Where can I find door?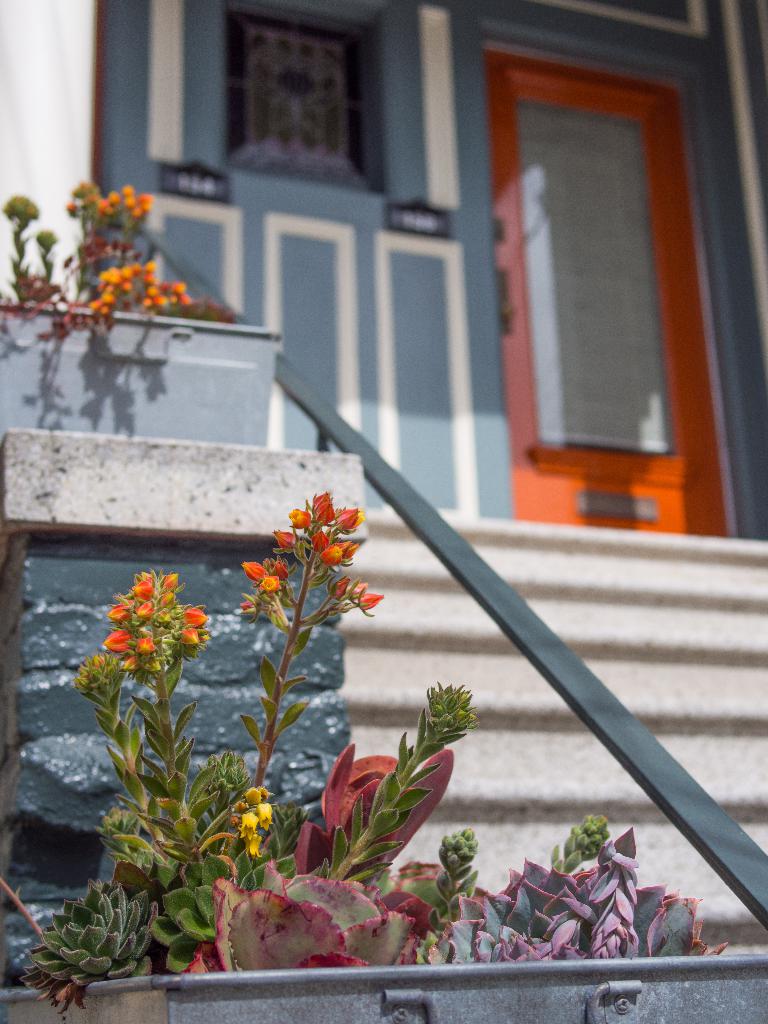
You can find it at {"x1": 468, "y1": 28, "x2": 719, "y2": 552}.
